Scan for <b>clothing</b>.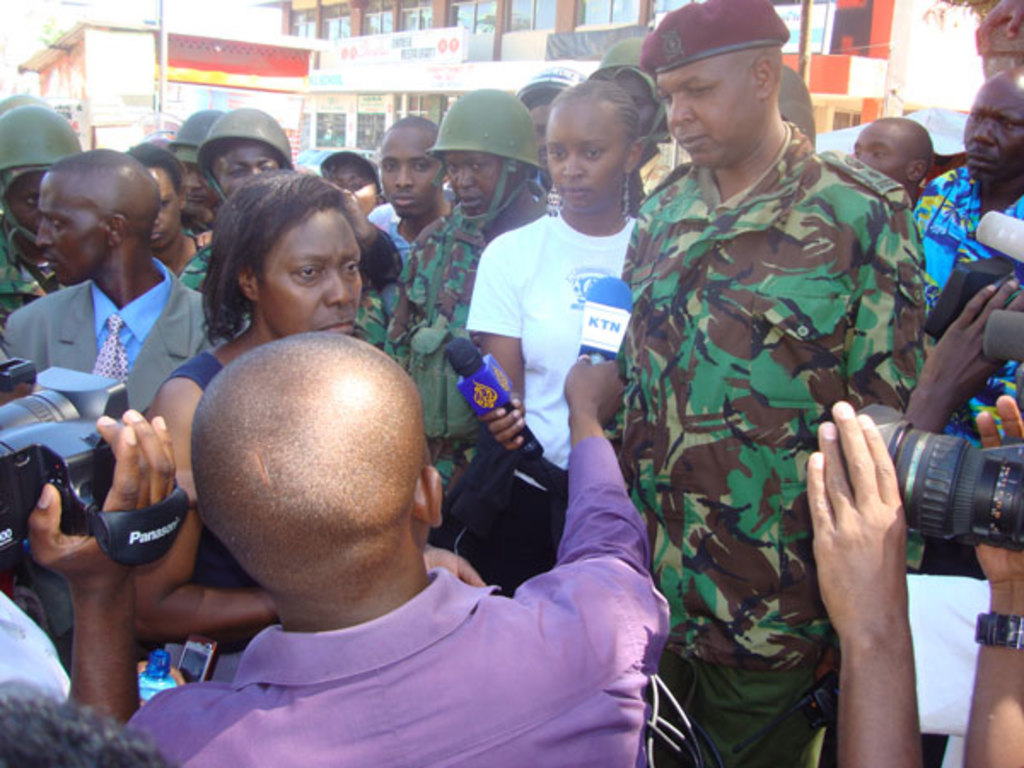
Scan result: region(0, 592, 65, 707).
